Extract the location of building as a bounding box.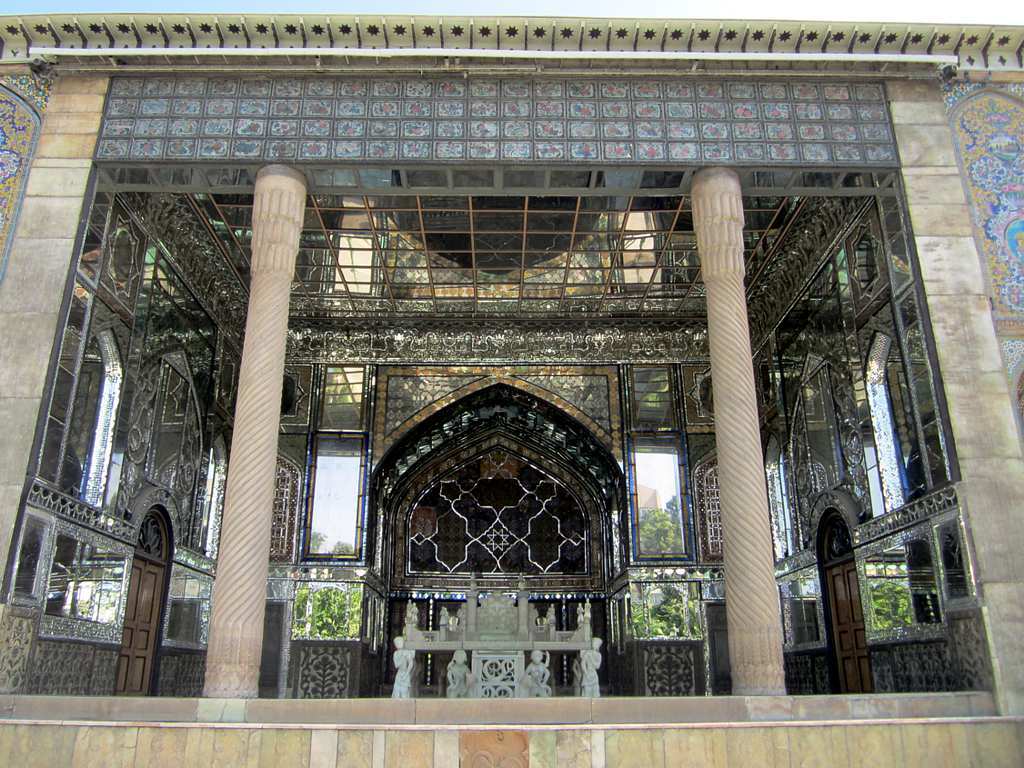
(x1=0, y1=14, x2=1023, y2=767).
